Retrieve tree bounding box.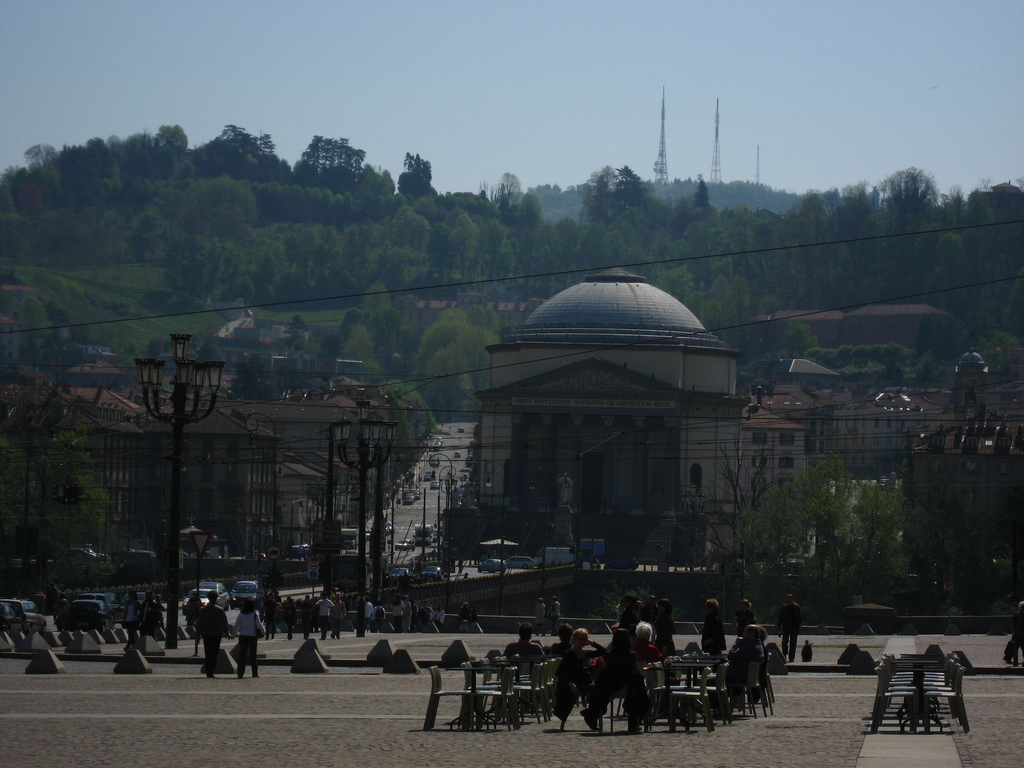
Bounding box: (x1=783, y1=320, x2=821, y2=362).
